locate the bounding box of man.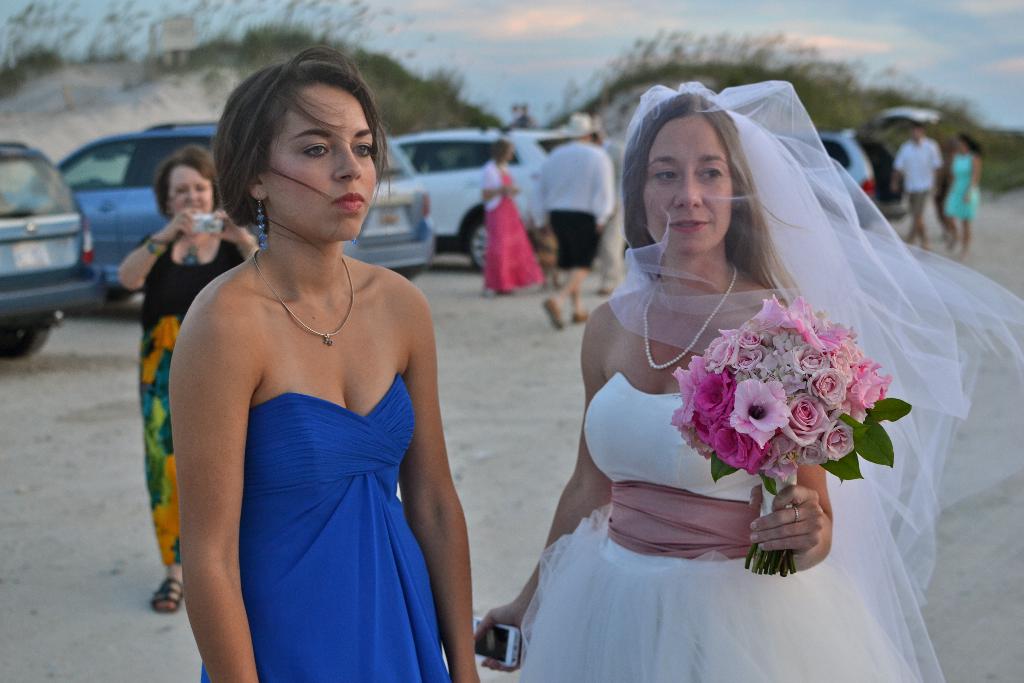
Bounding box: BBox(893, 120, 945, 243).
